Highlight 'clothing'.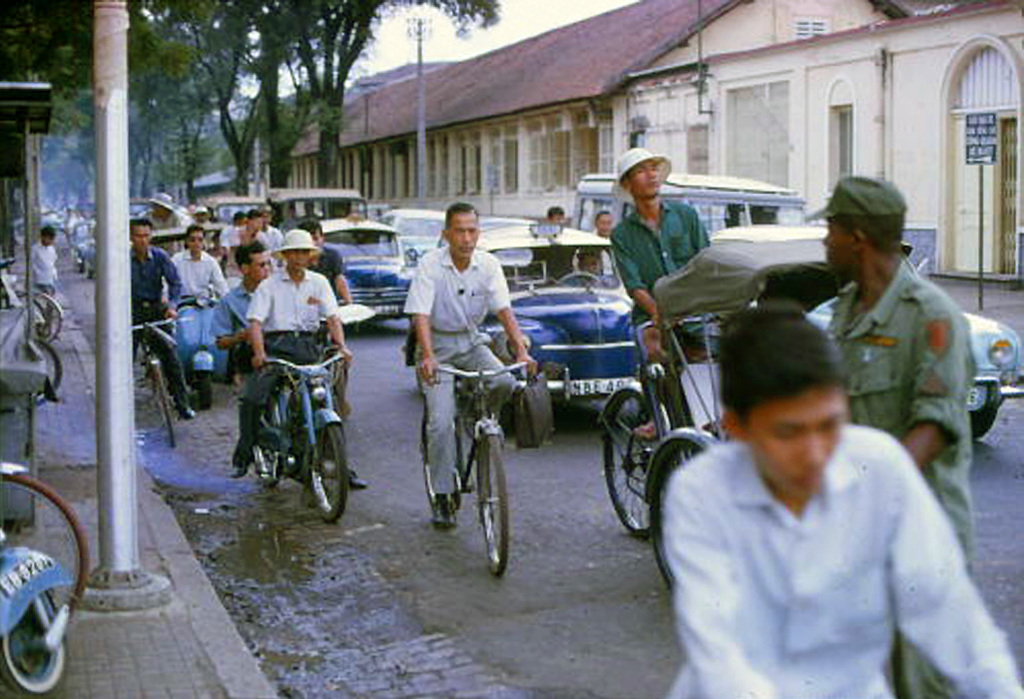
Highlighted region: crop(611, 199, 727, 358).
